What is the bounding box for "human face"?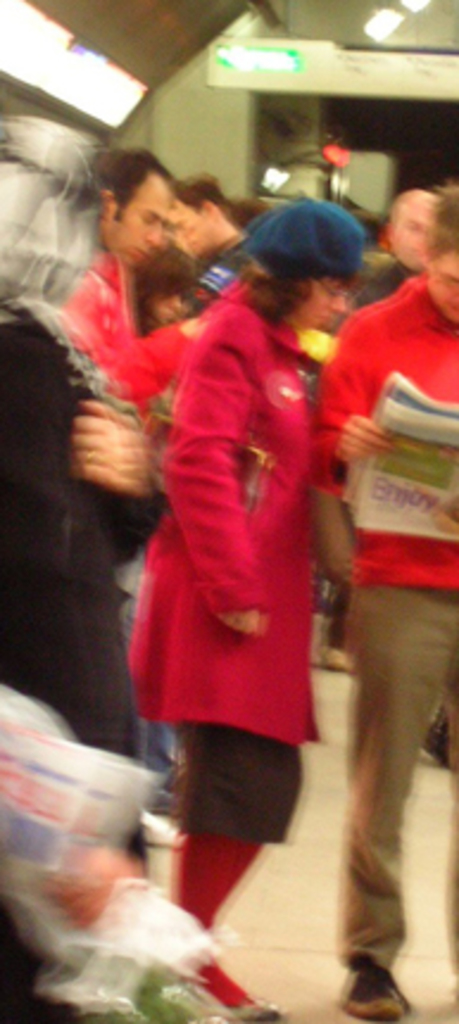
{"left": 385, "top": 202, "right": 438, "bottom": 276}.
